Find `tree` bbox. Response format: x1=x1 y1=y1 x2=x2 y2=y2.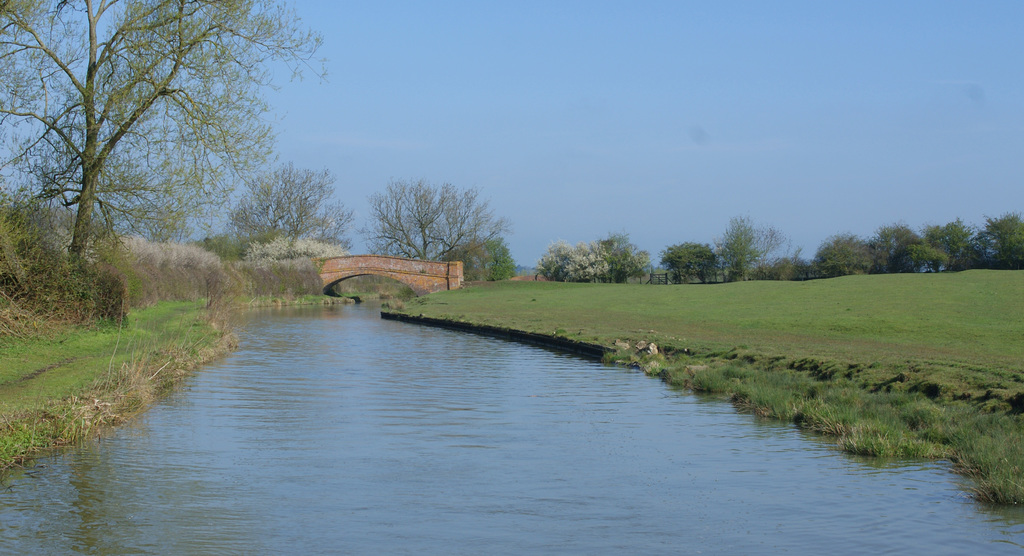
x1=216 y1=156 x2=356 y2=265.
